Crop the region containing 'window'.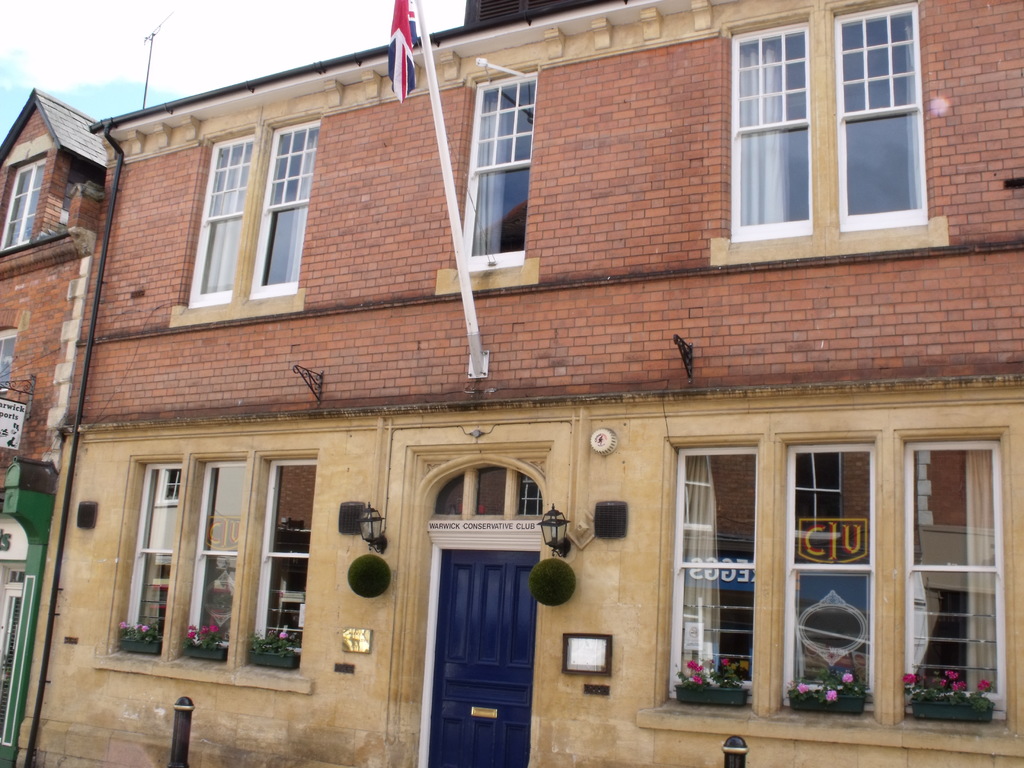
Crop region: (188, 135, 250, 306).
